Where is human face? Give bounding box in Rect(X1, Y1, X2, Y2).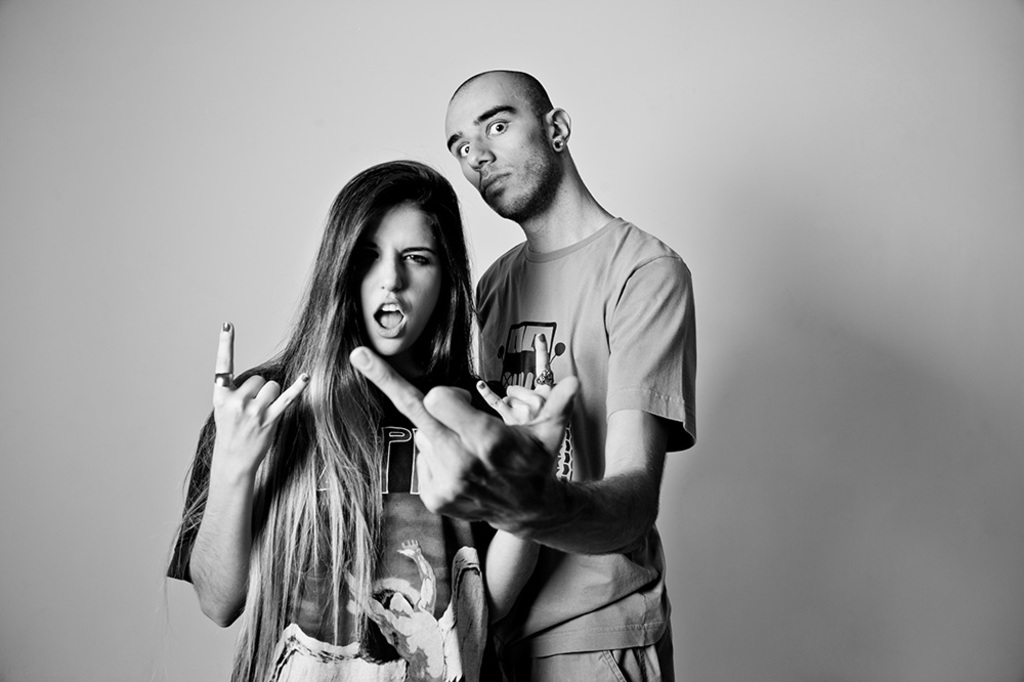
Rect(439, 82, 554, 215).
